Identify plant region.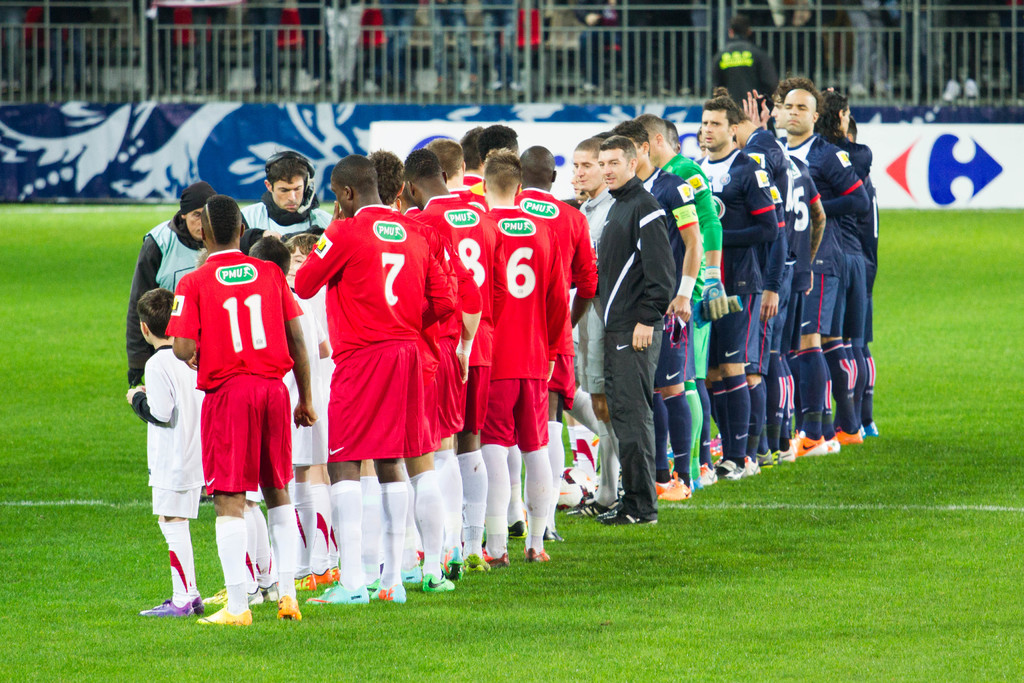
Region: bbox=[0, 194, 1023, 682].
